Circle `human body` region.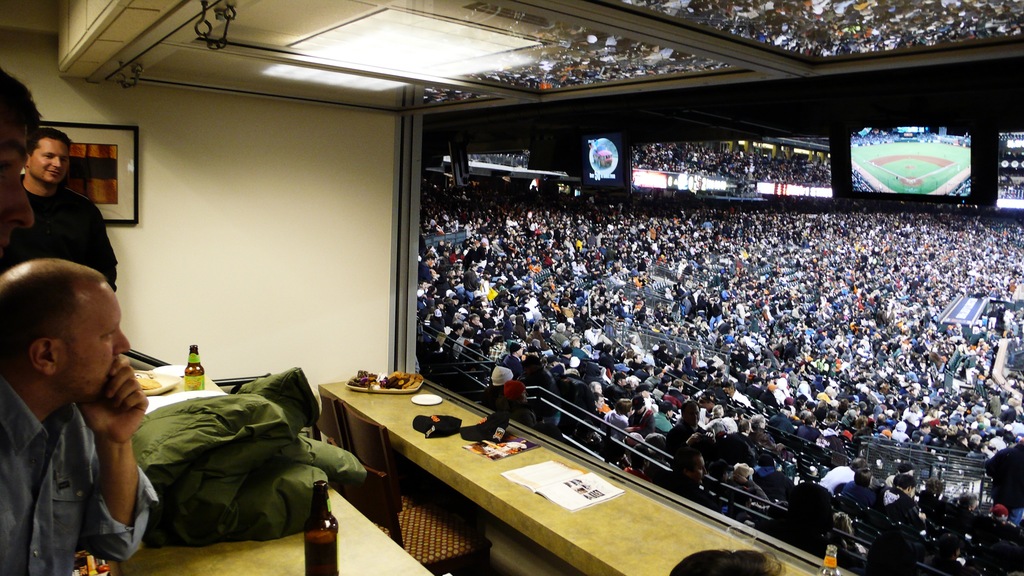
Region: [447, 209, 452, 214].
